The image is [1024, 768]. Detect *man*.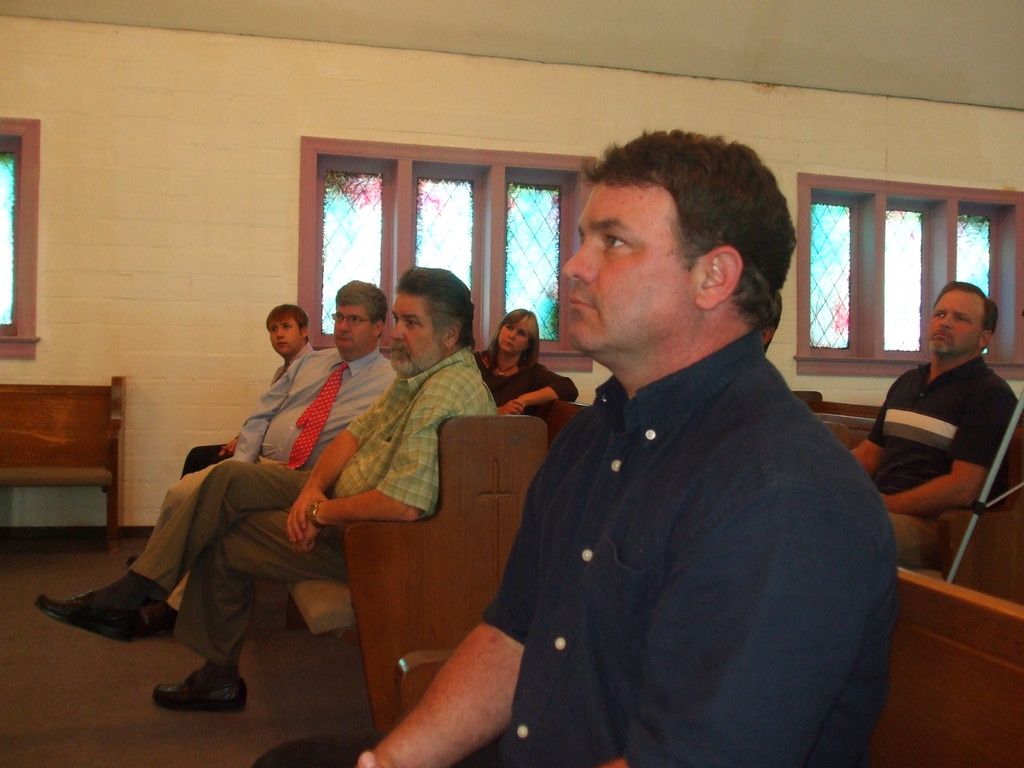
Detection: <region>842, 275, 1021, 529</region>.
